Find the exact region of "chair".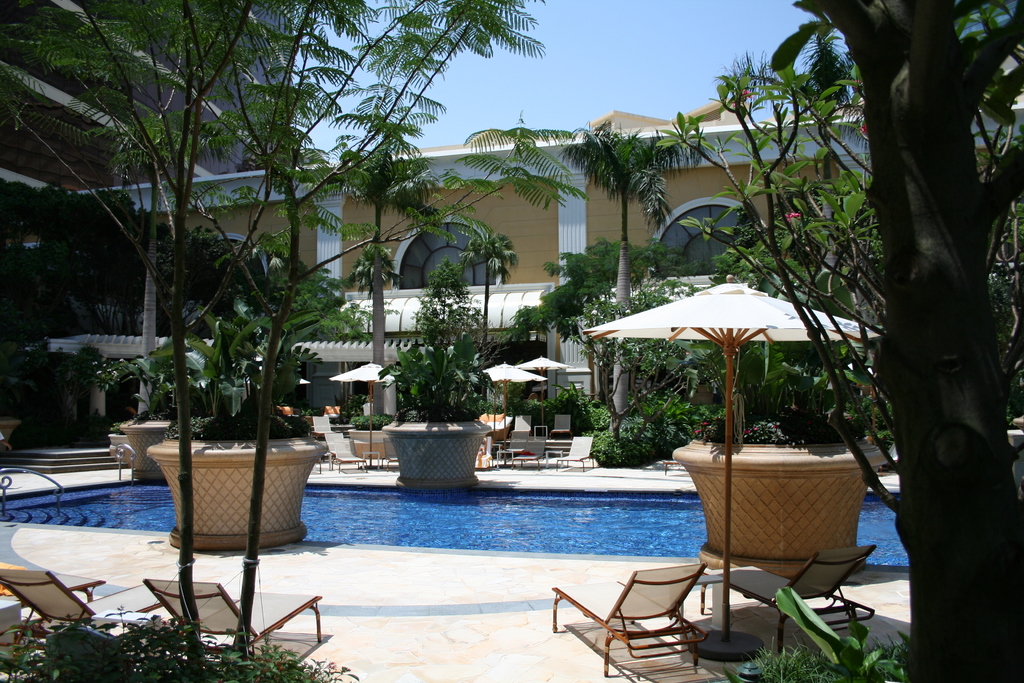
Exact region: [557,547,733,677].
